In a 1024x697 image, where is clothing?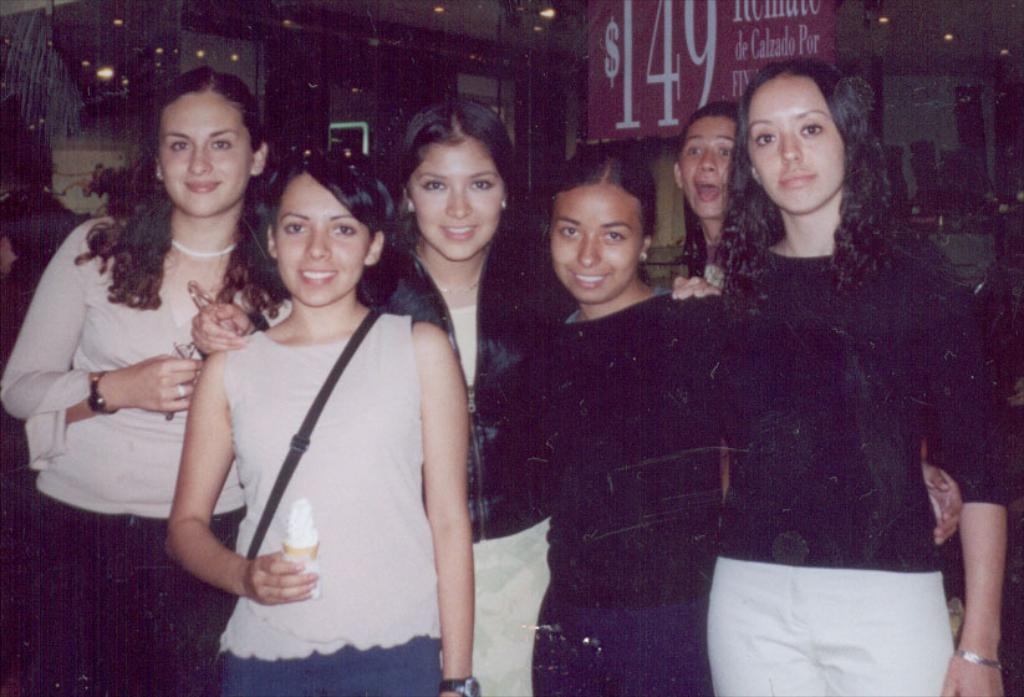
215,297,450,696.
